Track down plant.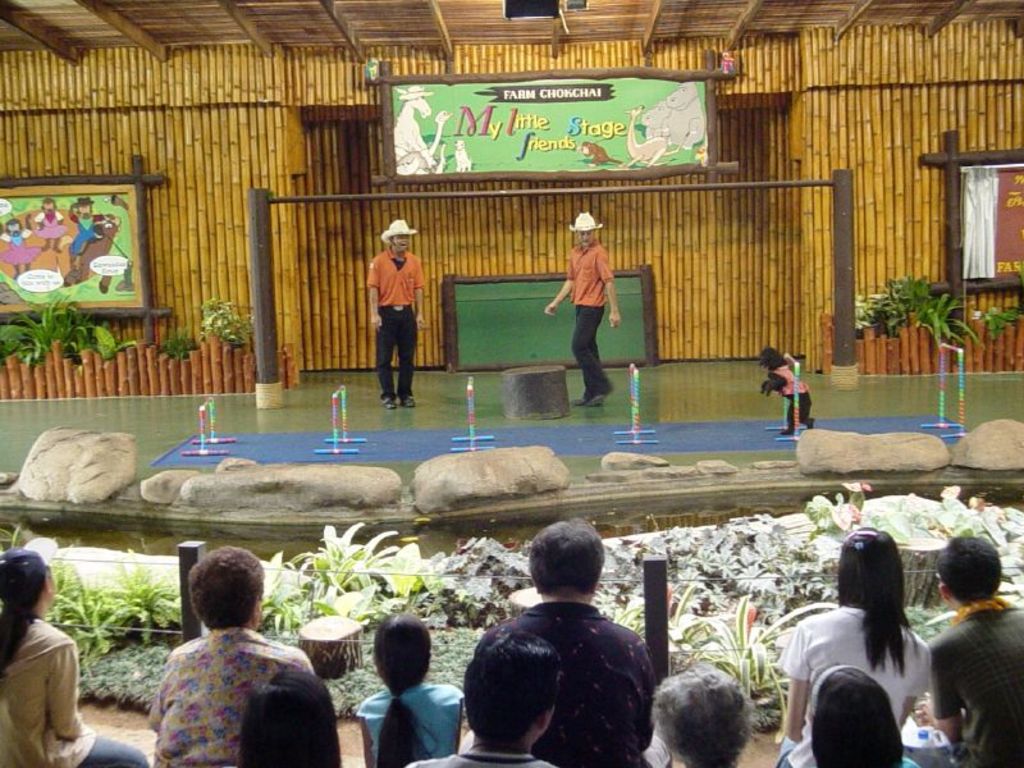
Tracked to (left=588, top=531, right=662, bottom=630).
